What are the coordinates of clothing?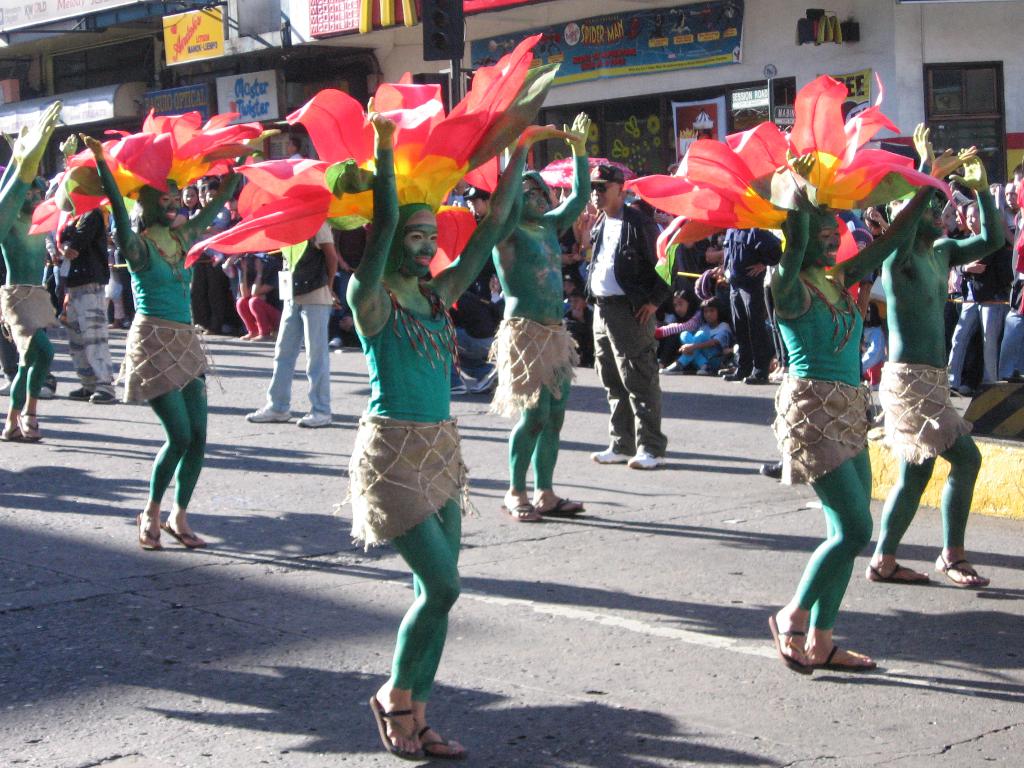
rect(777, 275, 890, 495).
